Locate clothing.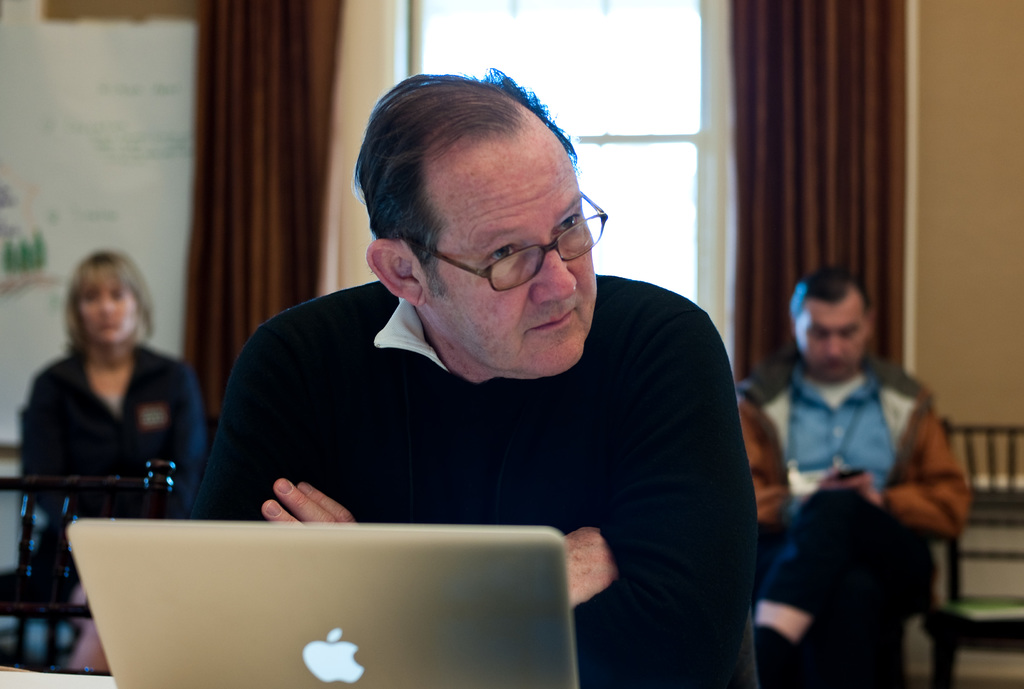
Bounding box: bbox=(183, 276, 763, 688).
